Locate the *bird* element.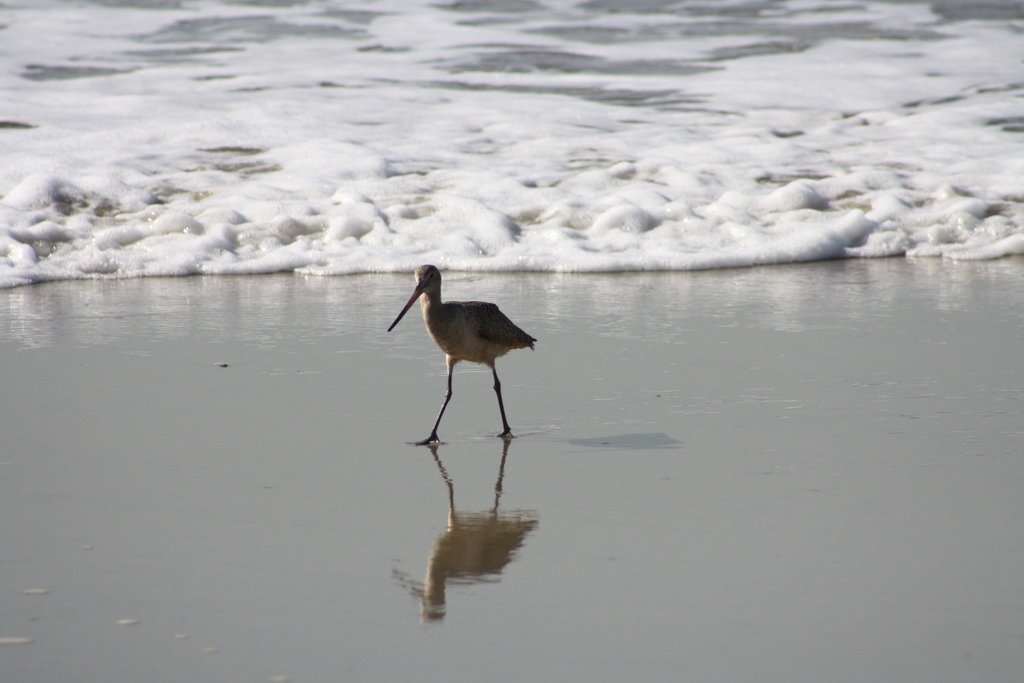
Element bbox: bbox(382, 261, 550, 425).
